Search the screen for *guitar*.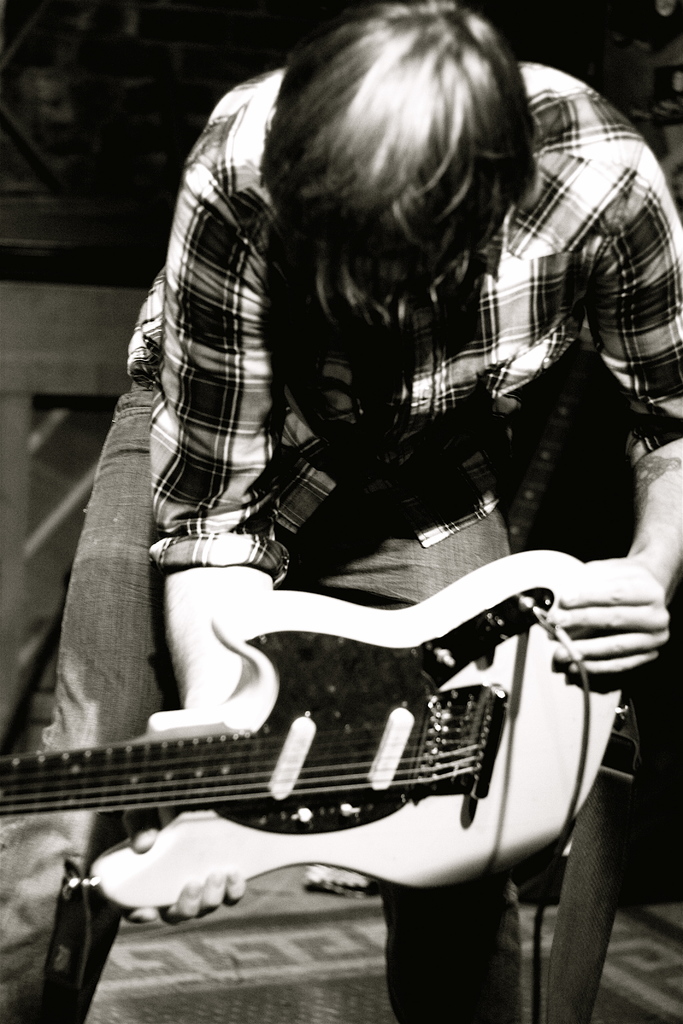
Found at pyautogui.locateOnScreen(22, 548, 666, 902).
